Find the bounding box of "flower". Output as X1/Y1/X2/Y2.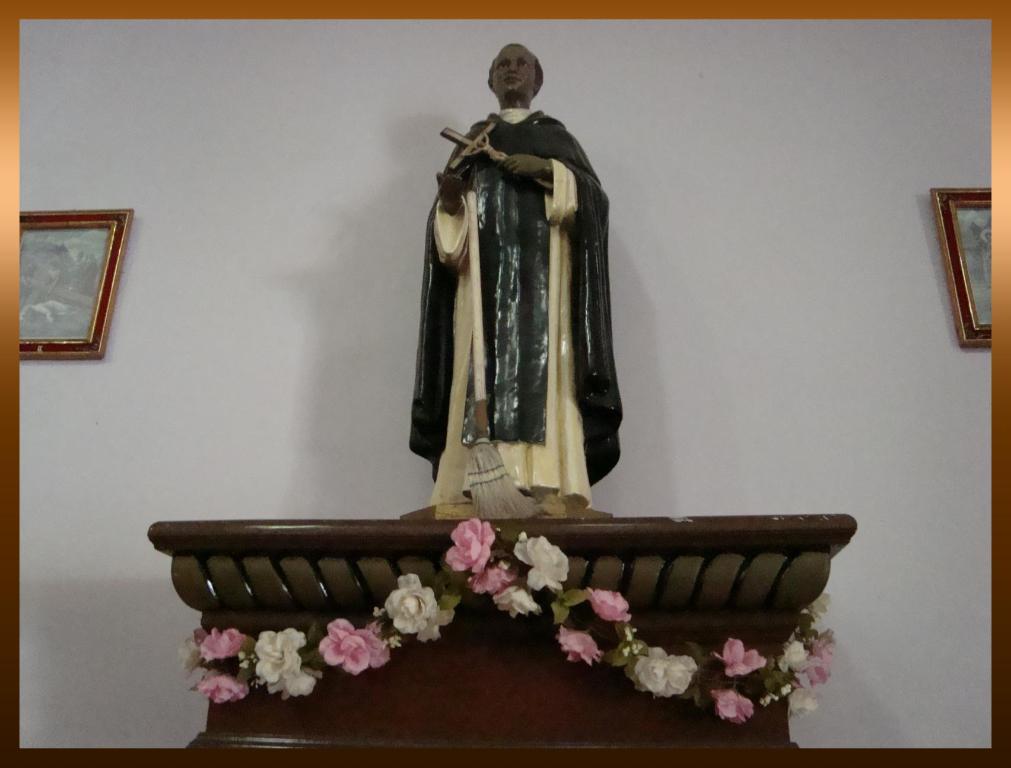
386/575/439/634.
